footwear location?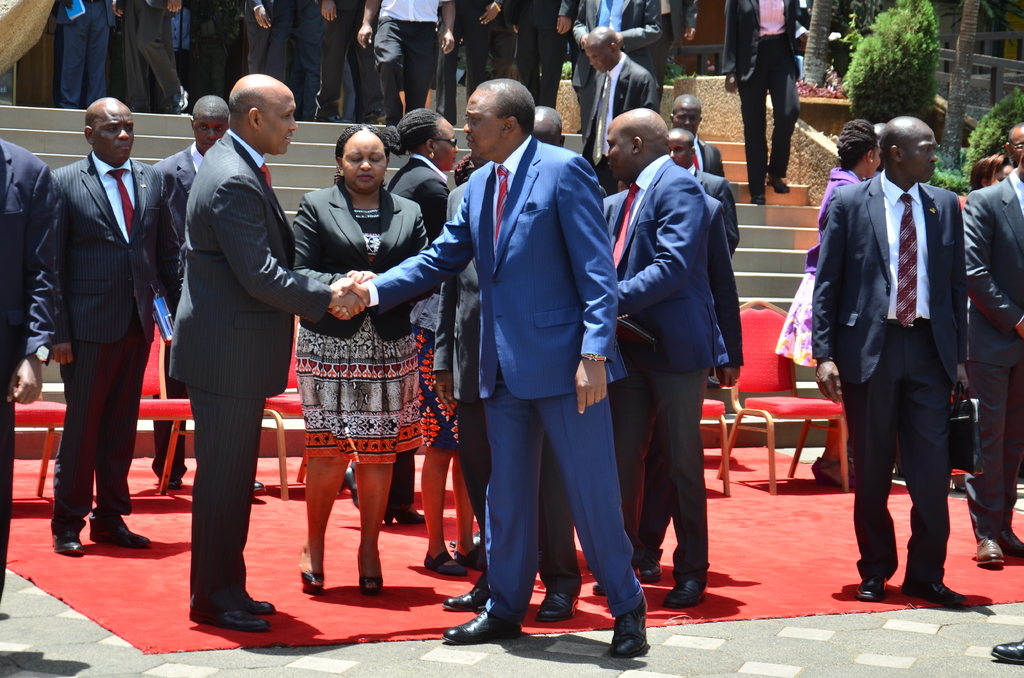
bbox=(977, 538, 1004, 569)
